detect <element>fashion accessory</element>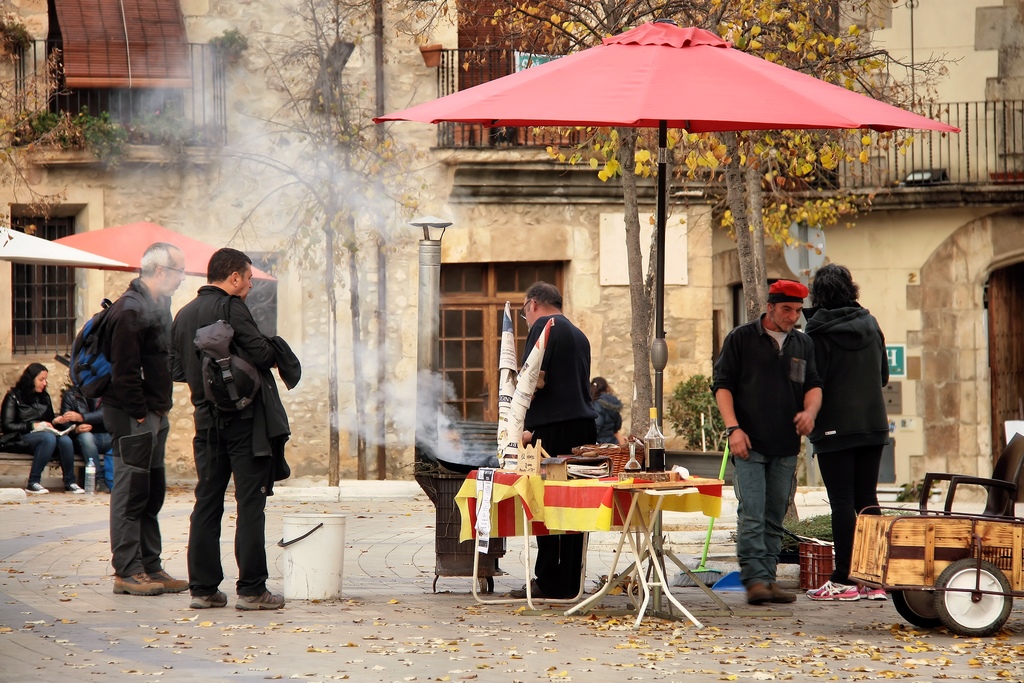
detection(767, 281, 809, 299)
